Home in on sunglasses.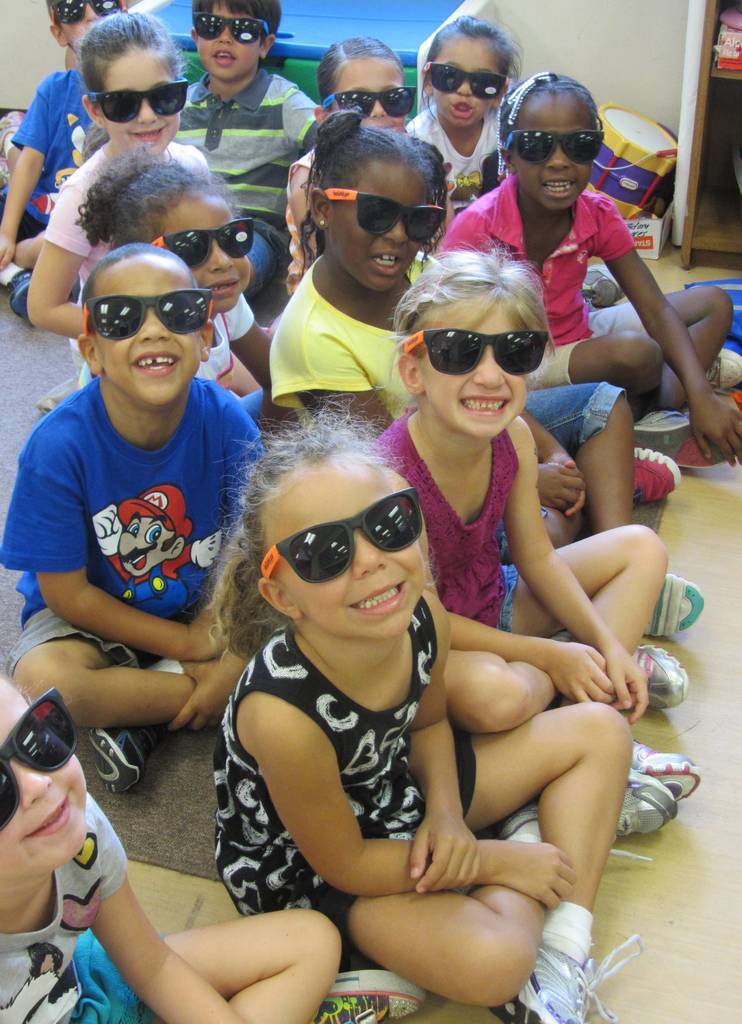
Homed in at <region>83, 287, 211, 342</region>.
